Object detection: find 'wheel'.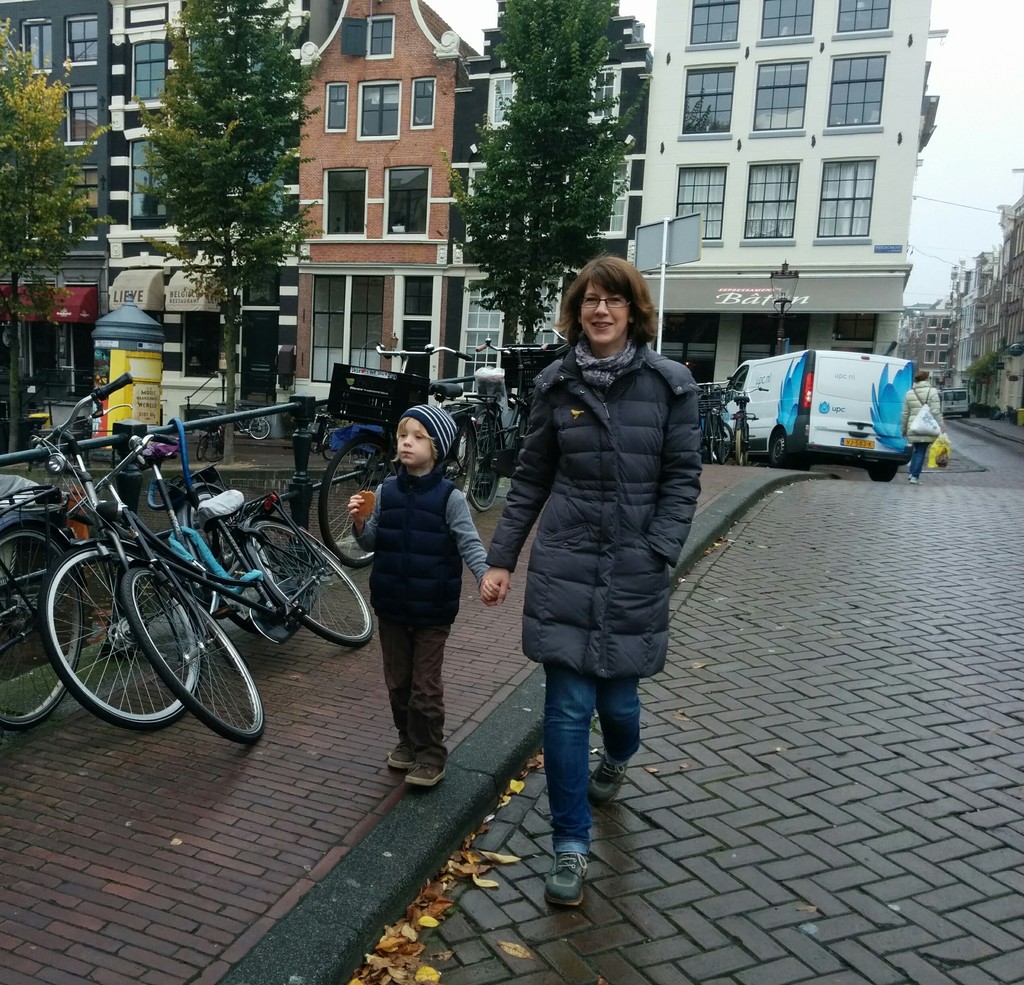
(319,436,399,569).
